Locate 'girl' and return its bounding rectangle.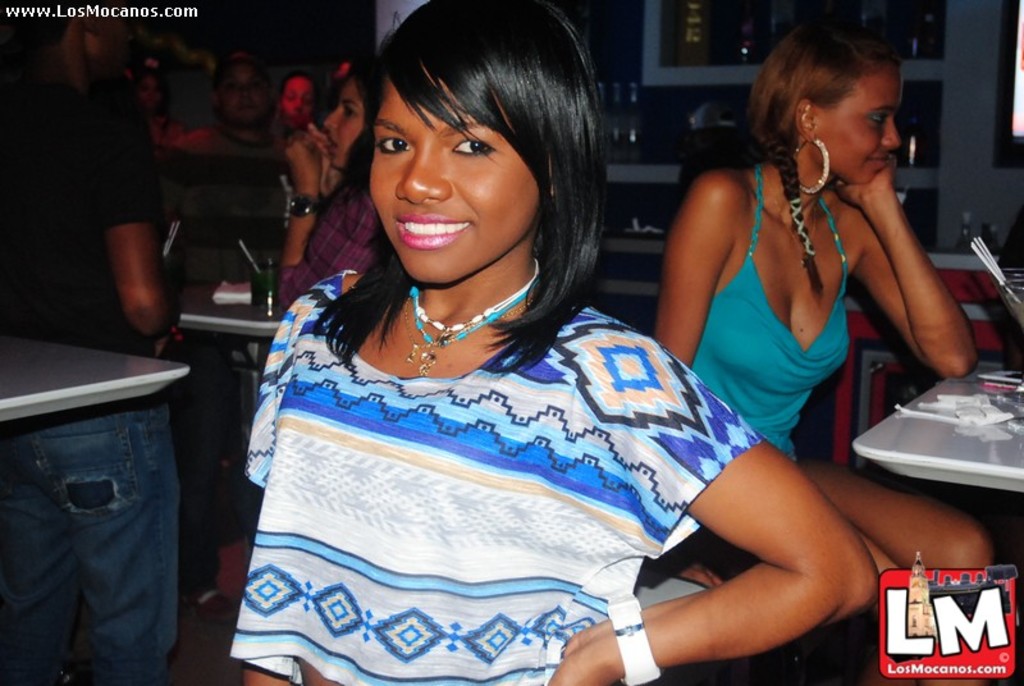
l=663, t=0, r=974, b=617.
